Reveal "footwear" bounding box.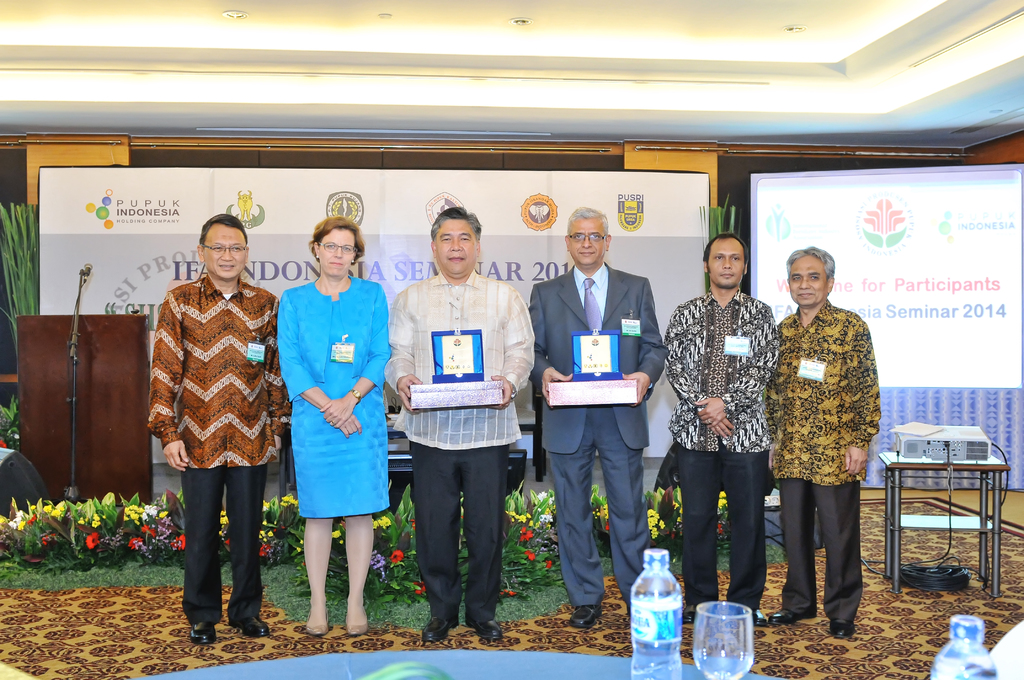
Revealed: [x1=570, y1=601, x2=601, y2=627].
